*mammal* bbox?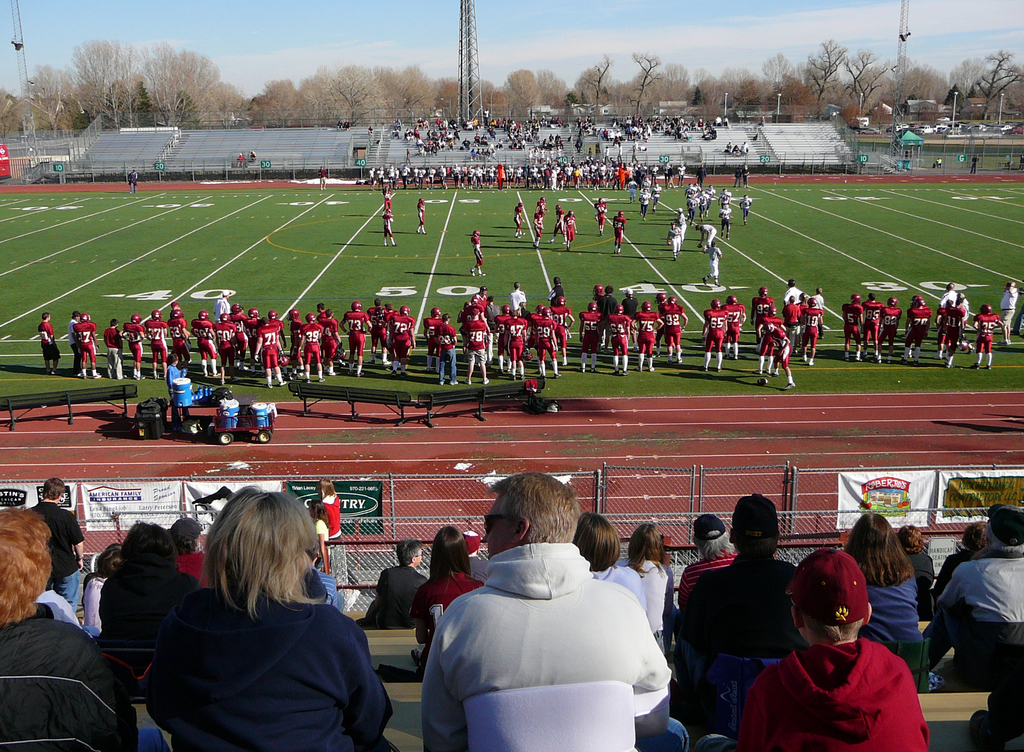
{"x1": 565, "y1": 207, "x2": 580, "y2": 252}
